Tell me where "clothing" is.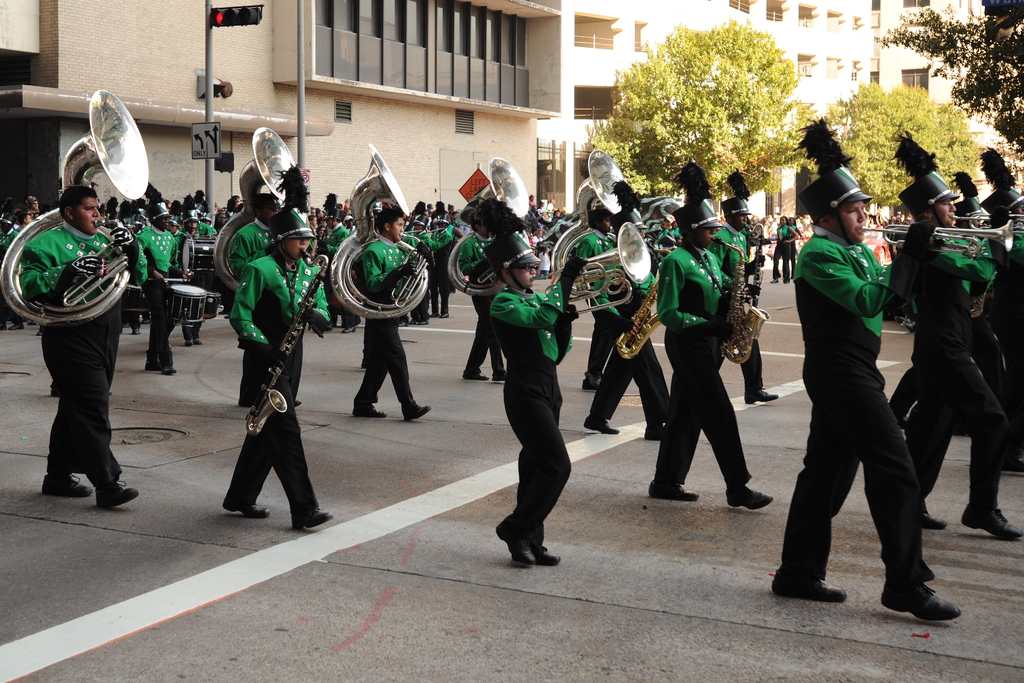
"clothing" is at 134 226 181 361.
